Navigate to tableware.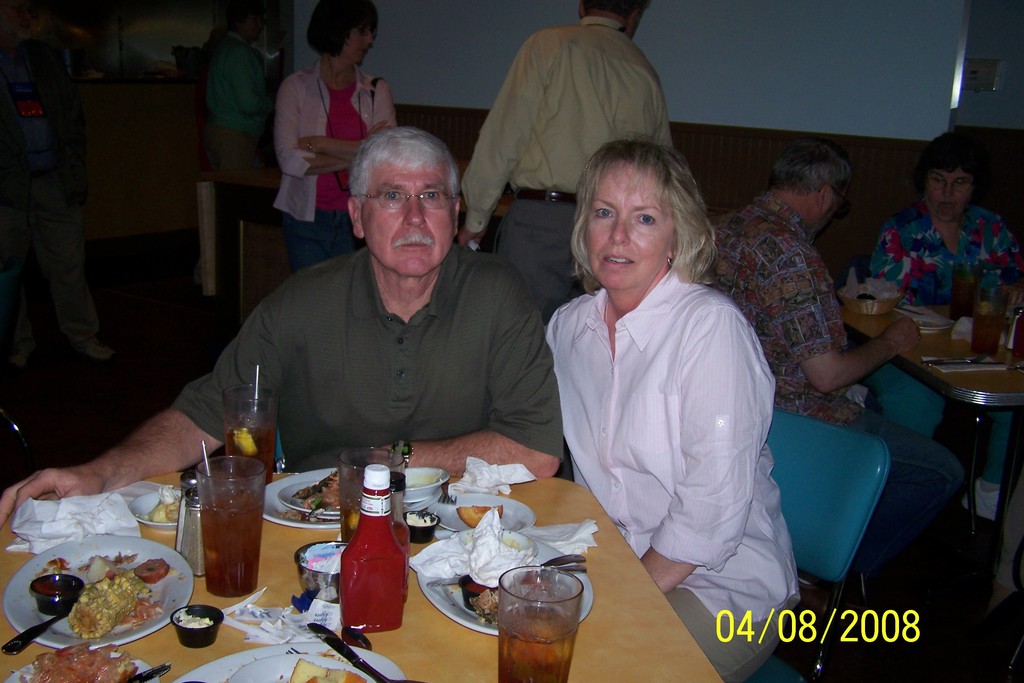
Navigation target: [x1=412, y1=543, x2=593, y2=634].
